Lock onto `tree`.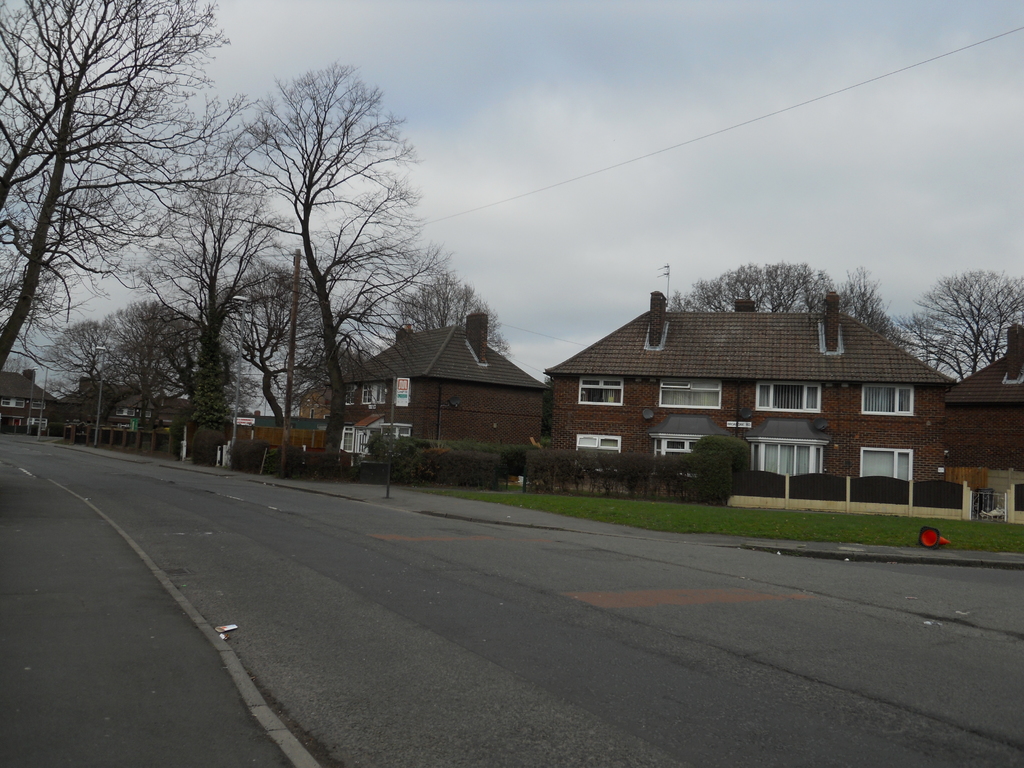
Locked: {"x1": 655, "y1": 252, "x2": 841, "y2": 321}.
